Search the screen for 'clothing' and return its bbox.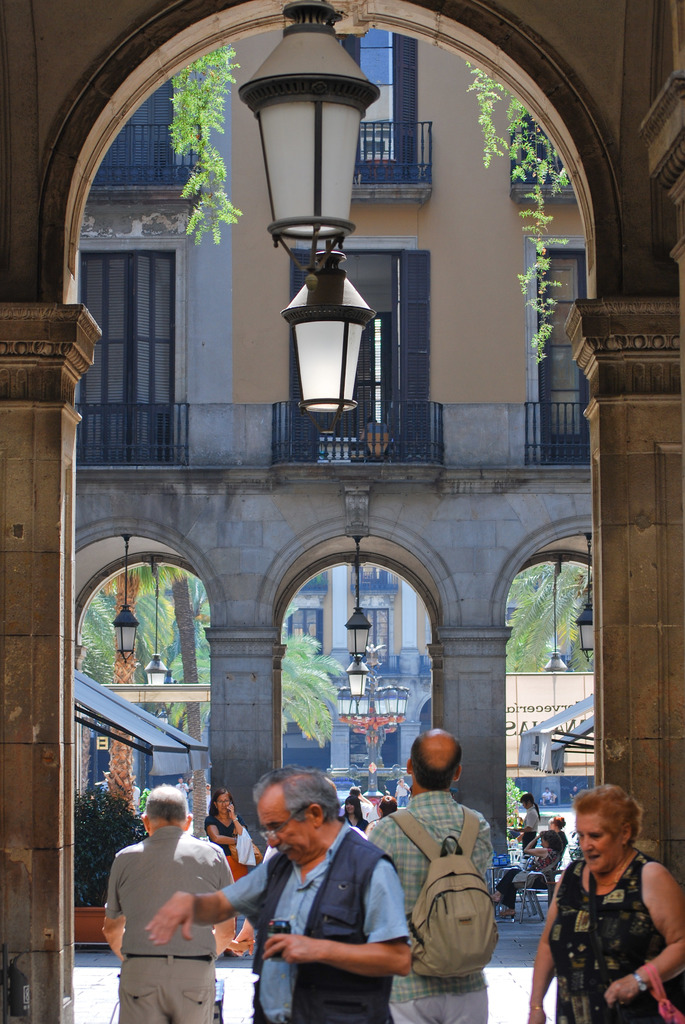
Found: pyautogui.locateOnScreen(366, 788, 501, 1023).
